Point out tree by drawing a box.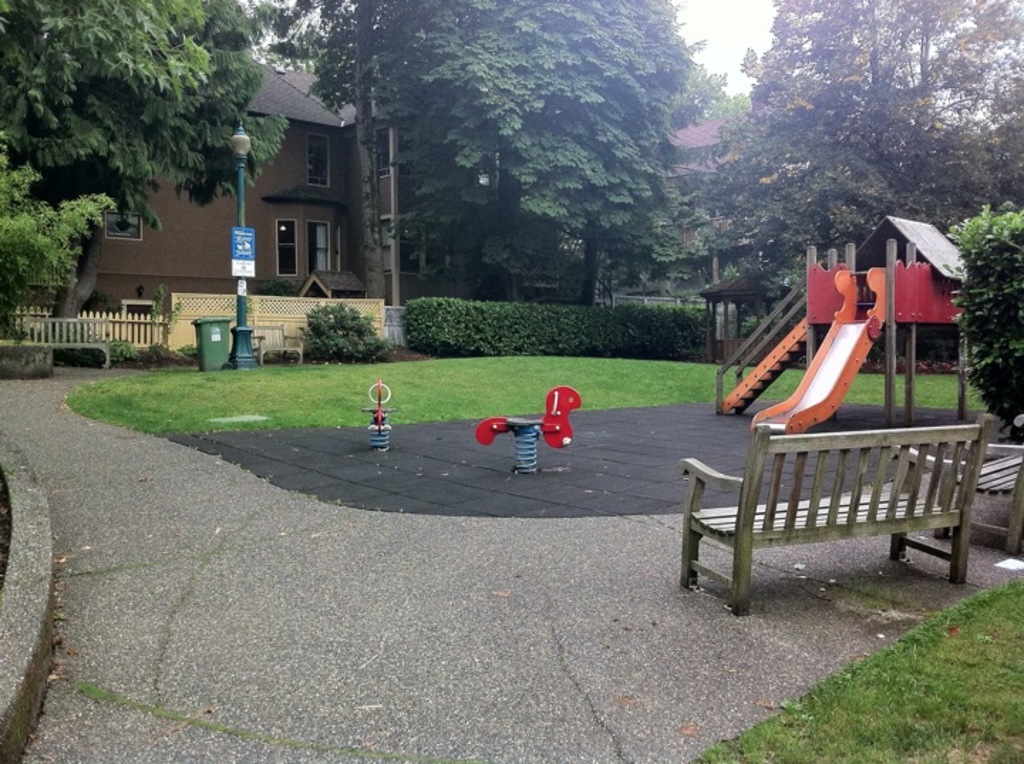
pyautogui.locateOnScreen(0, 0, 289, 322).
